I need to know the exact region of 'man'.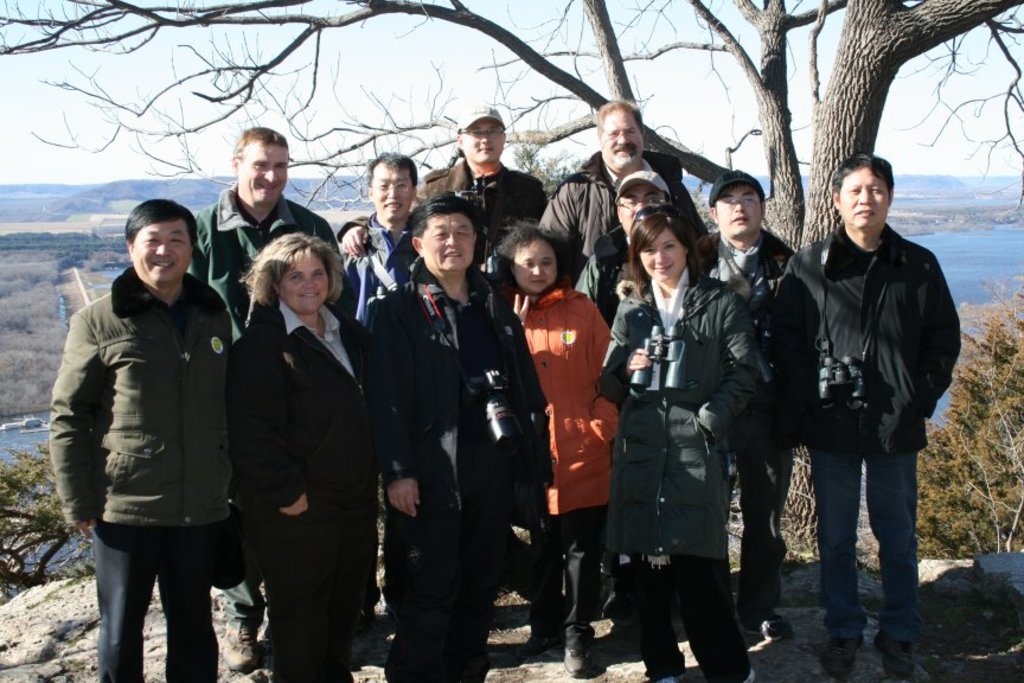
Region: Rect(539, 97, 708, 277).
